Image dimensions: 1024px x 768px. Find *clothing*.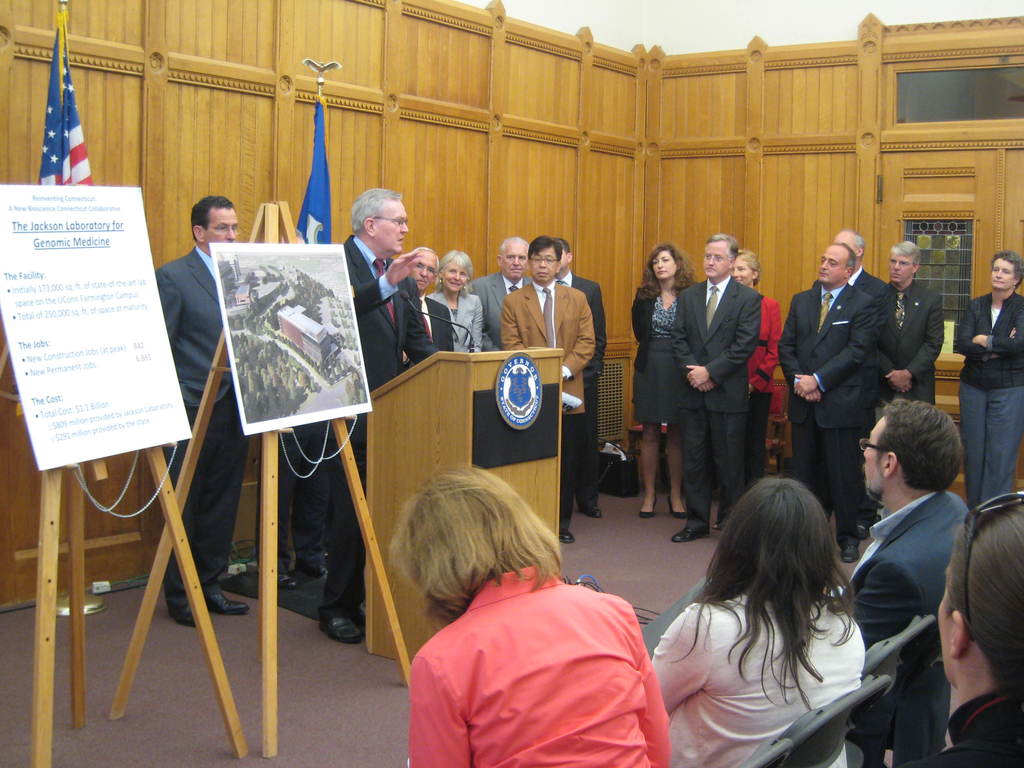
box=[954, 294, 1023, 387].
